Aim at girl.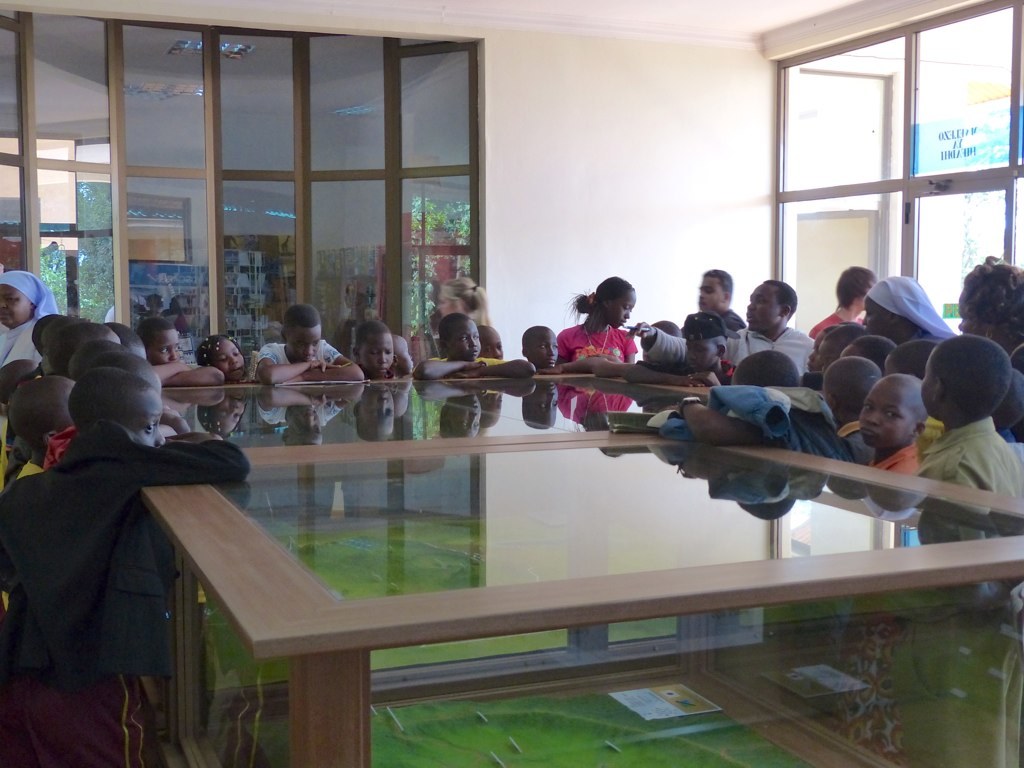
Aimed at x1=554 y1=277 x2=638 y2=367.
